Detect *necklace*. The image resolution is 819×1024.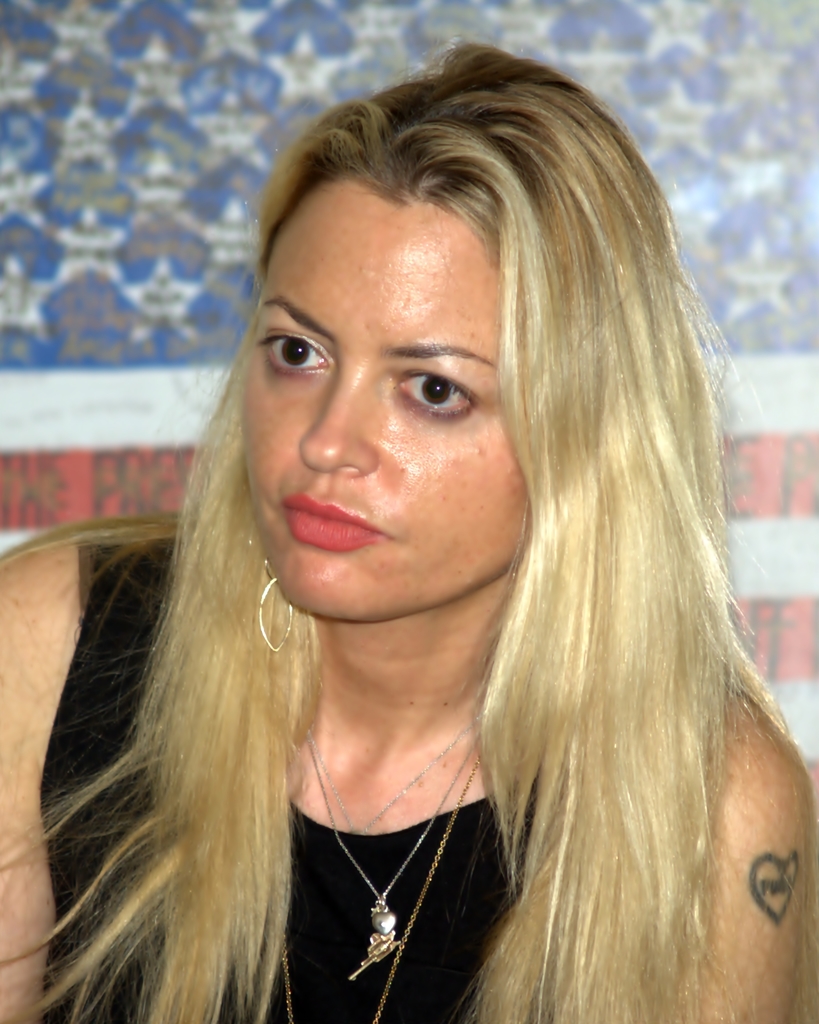
{"x1": 301, "y1": 765, "x2": 489, "y2": 973}.
